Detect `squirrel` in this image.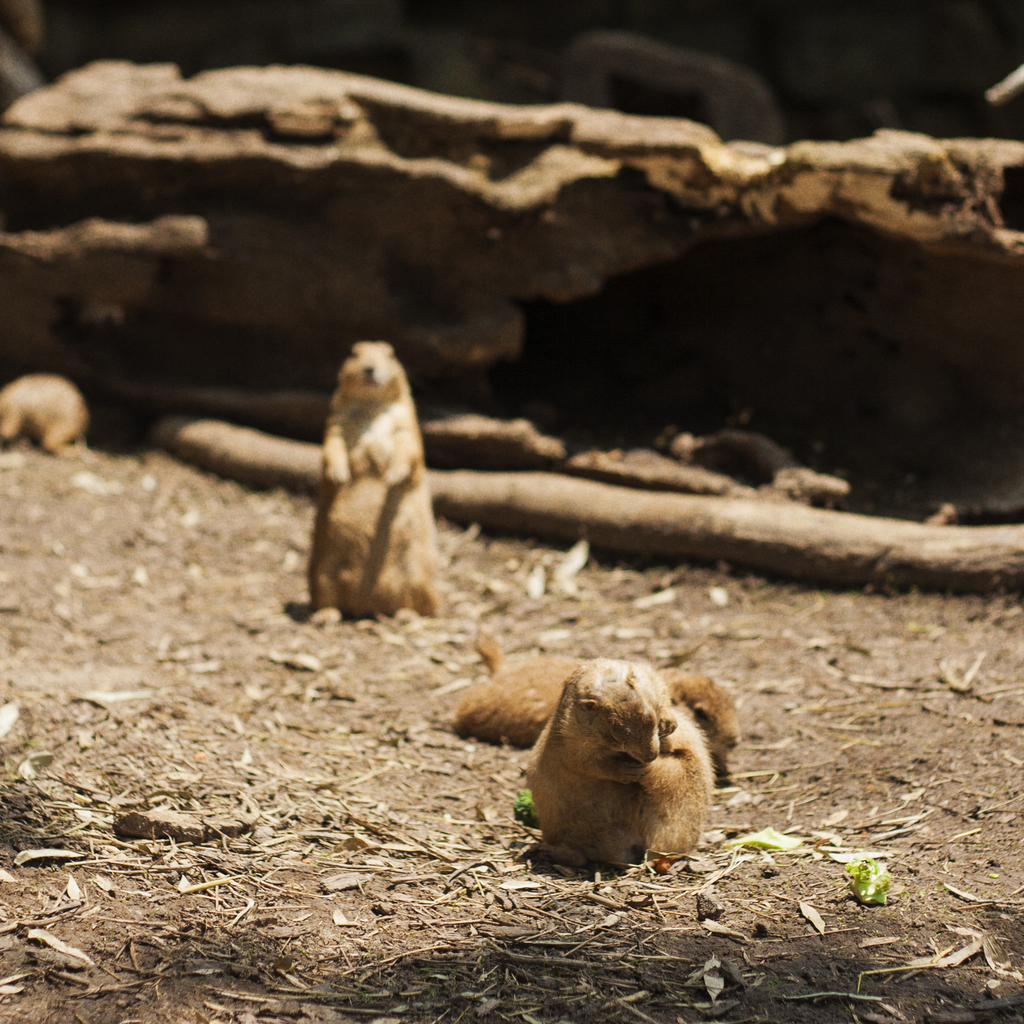
Detection: BBox(526, 657, 720, 861).
